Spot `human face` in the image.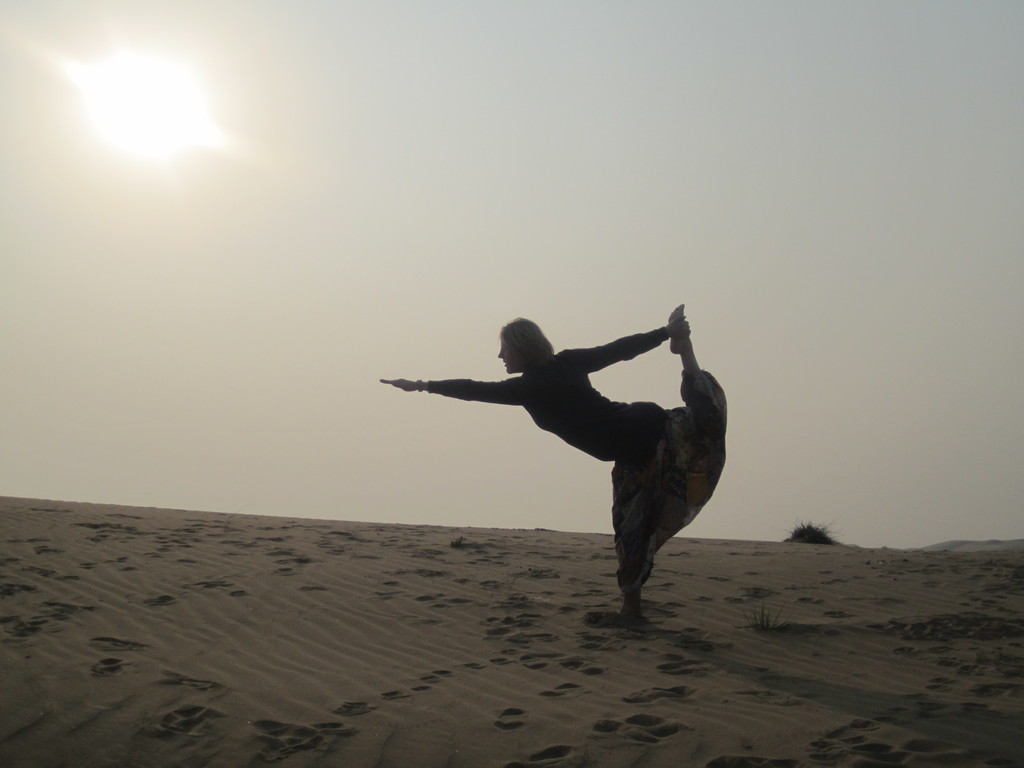
`human face` found at 495,335,525,376.
